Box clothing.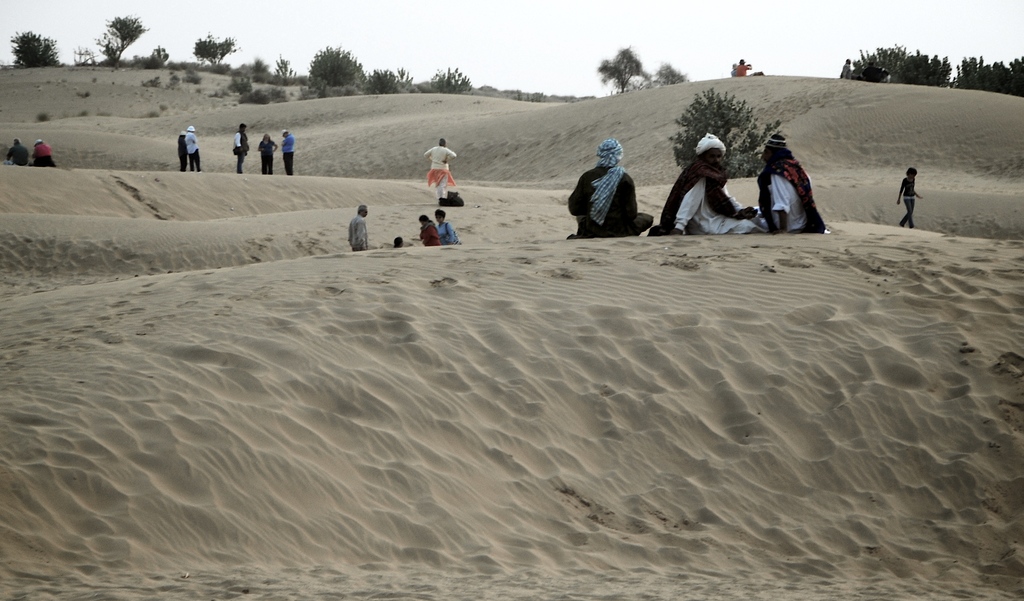
(179, 147, 189, 165).
